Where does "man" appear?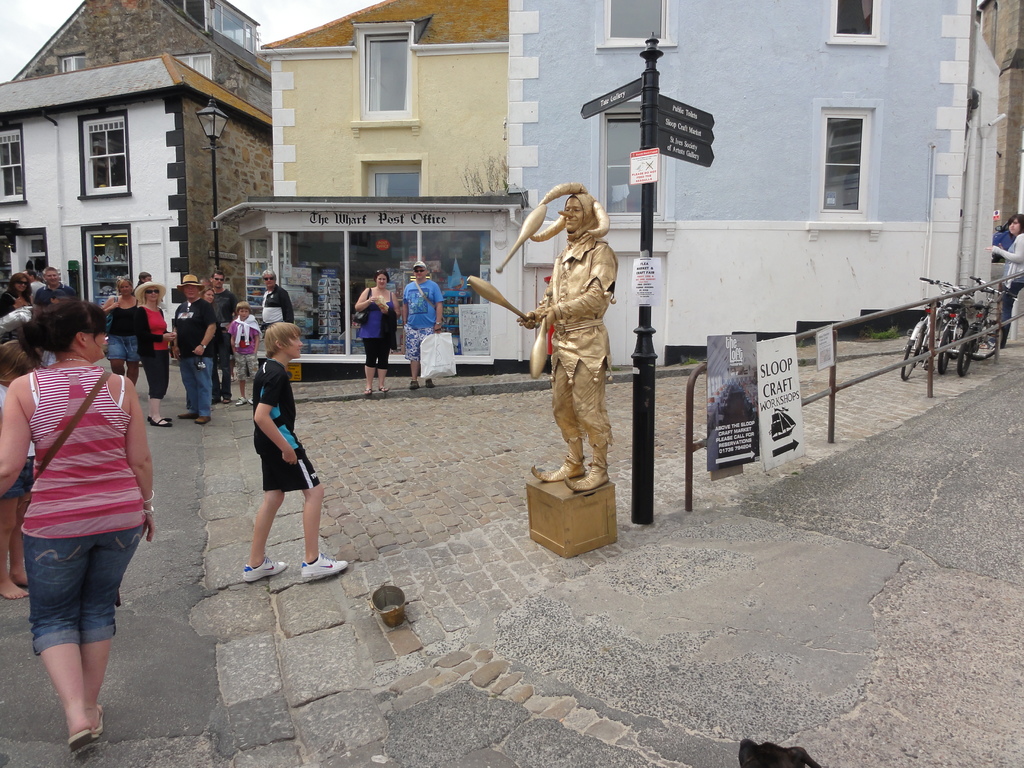
Appears at [x1=525, y1=178, x2=618, y2=493].
